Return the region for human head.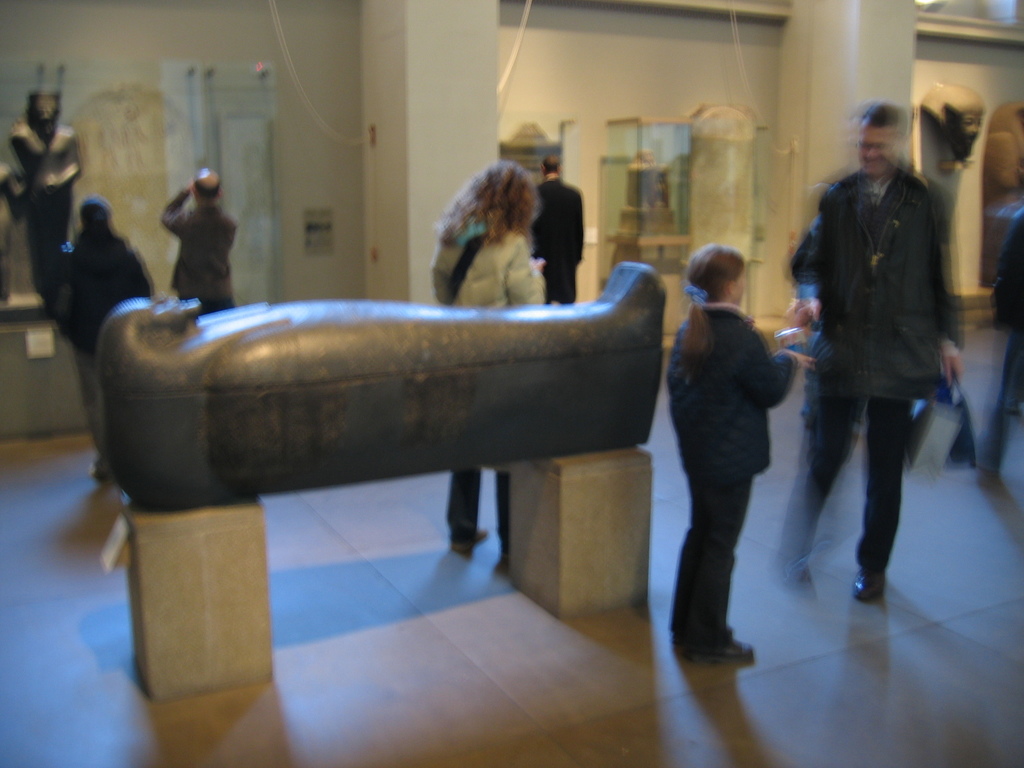
<region>856, 98, 906, 175</region>.
